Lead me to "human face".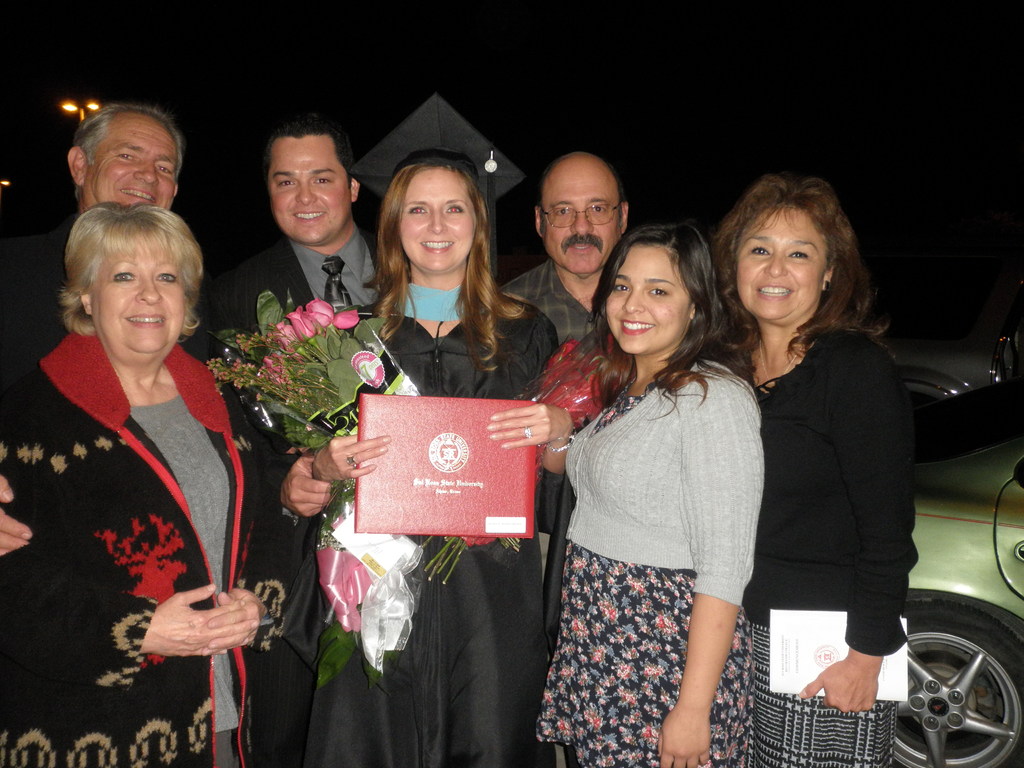
Lead to region(93, 229, 194, 352).
